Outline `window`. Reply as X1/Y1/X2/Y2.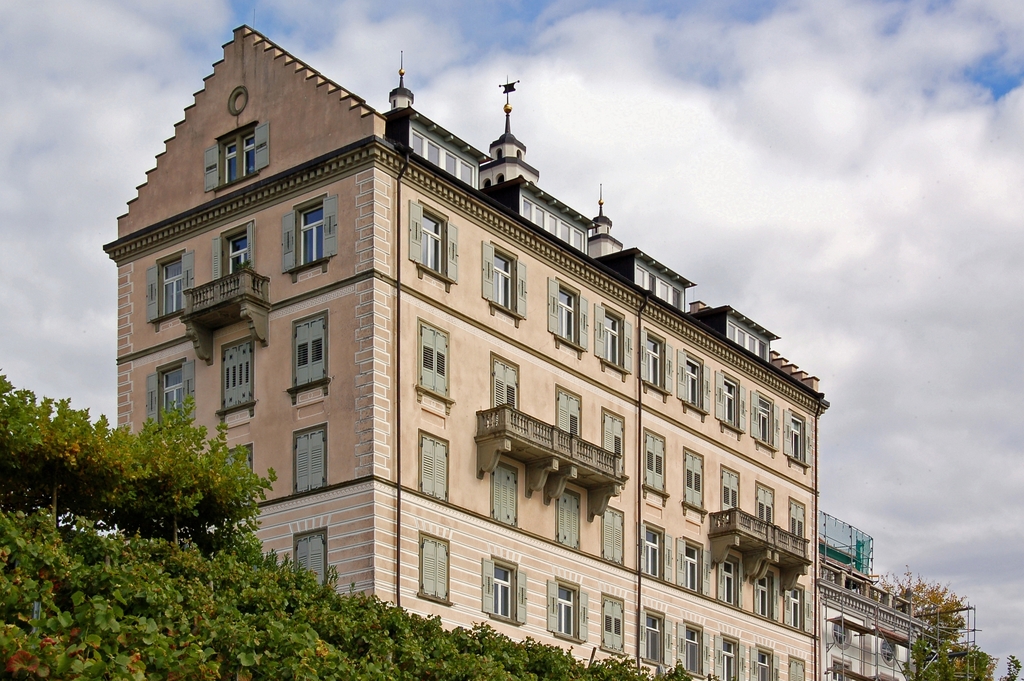
536/209/546/233.
